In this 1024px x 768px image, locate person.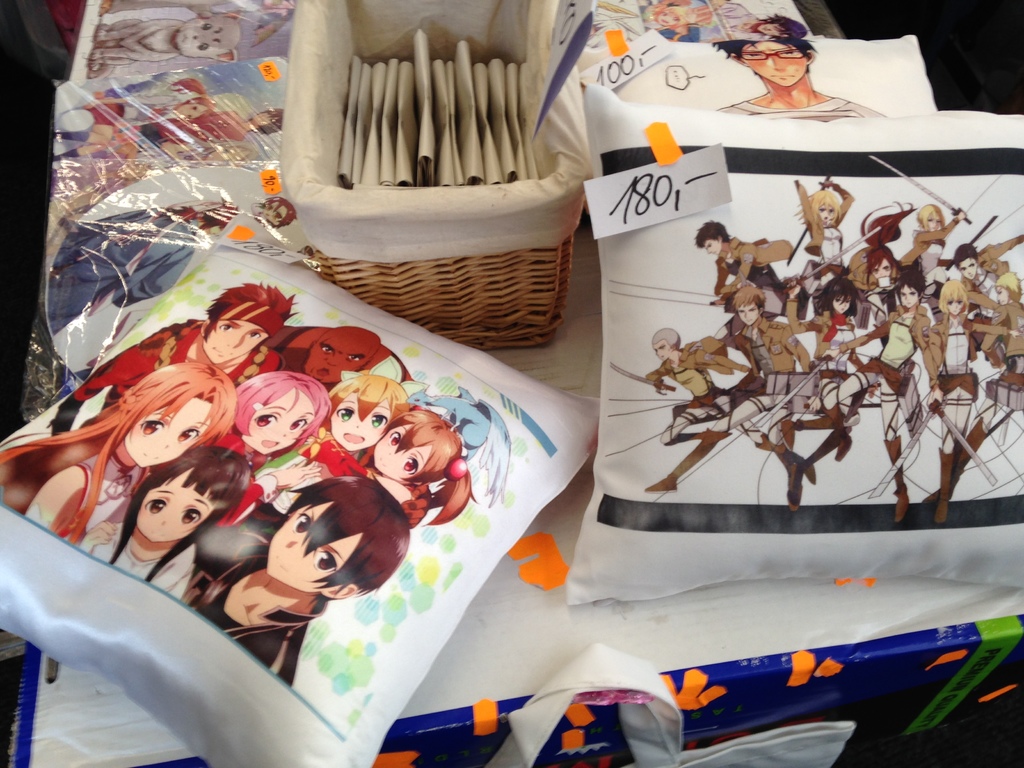
Bounding box: [x1=59, y1=106, x2=289, y2=177].
